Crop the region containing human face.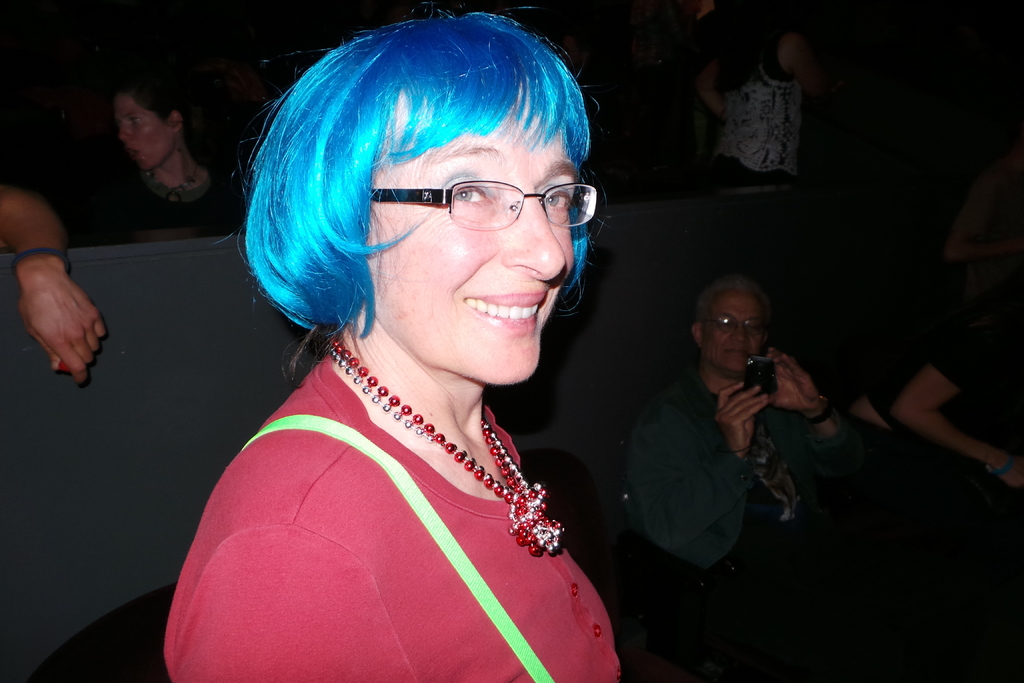
Crop region: bbox=(368, 122, 575, 379).
